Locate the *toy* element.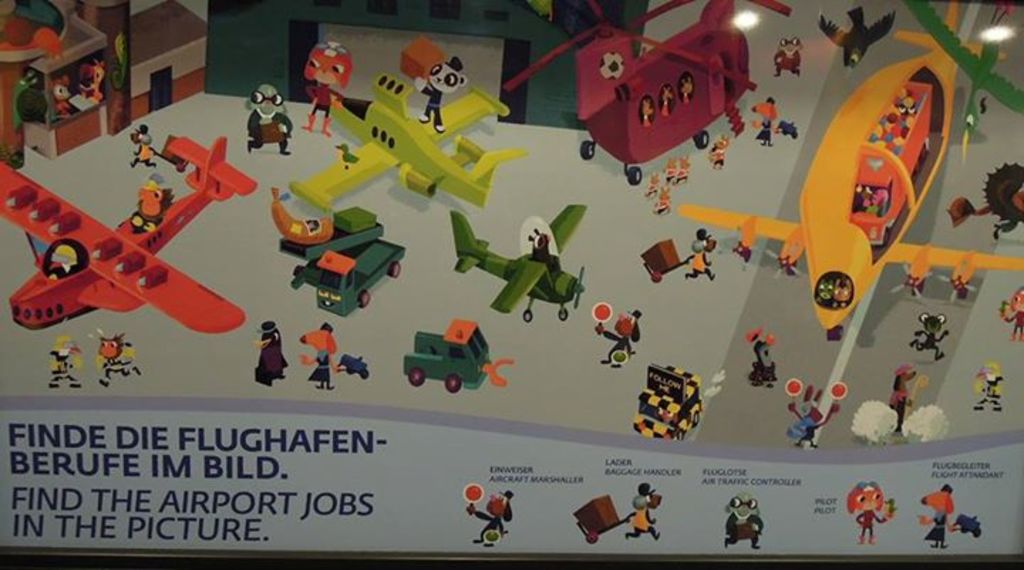
Element bbox: pyautogui.locateOnScreen(674, 152, 693, 182).
